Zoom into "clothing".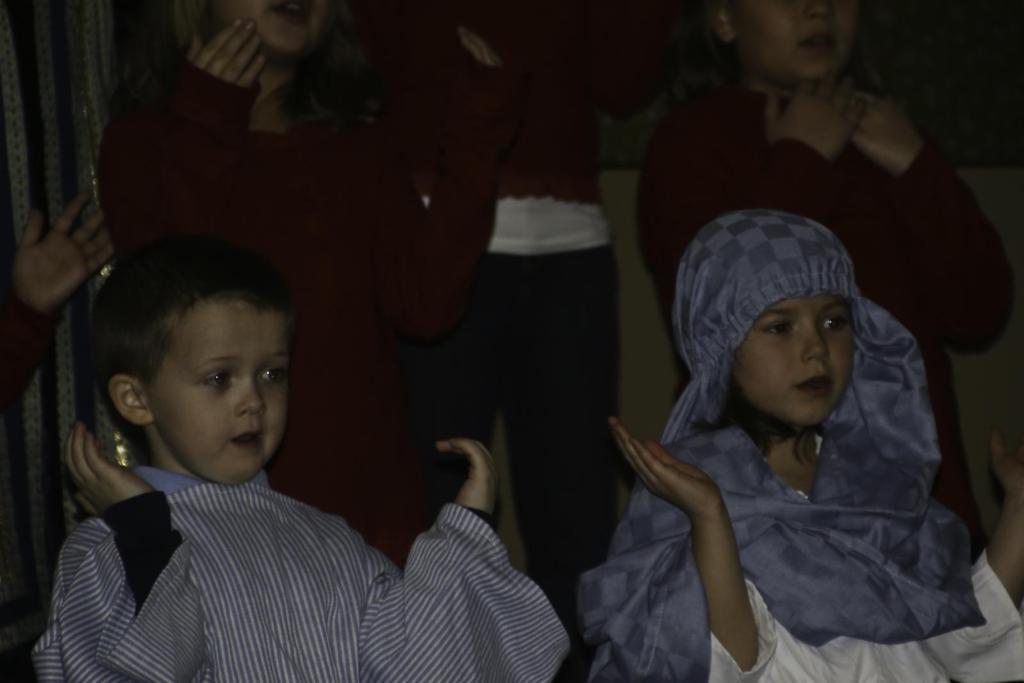
Zoom target: BBox(95, 42, 511, 587).
